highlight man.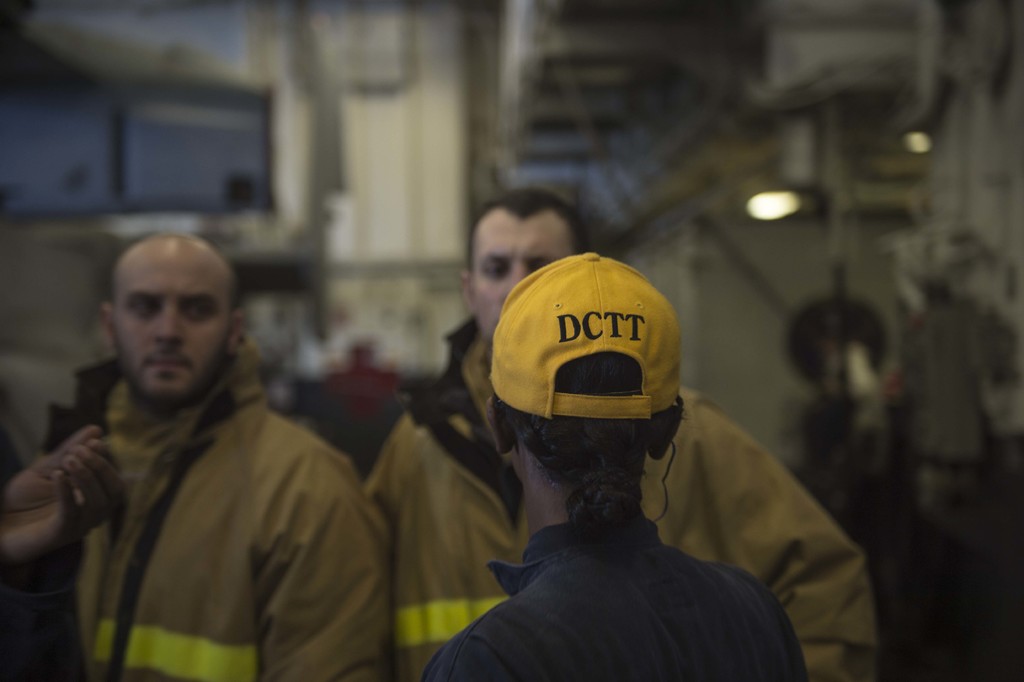
Highlighted region: 31,215,369,678.
